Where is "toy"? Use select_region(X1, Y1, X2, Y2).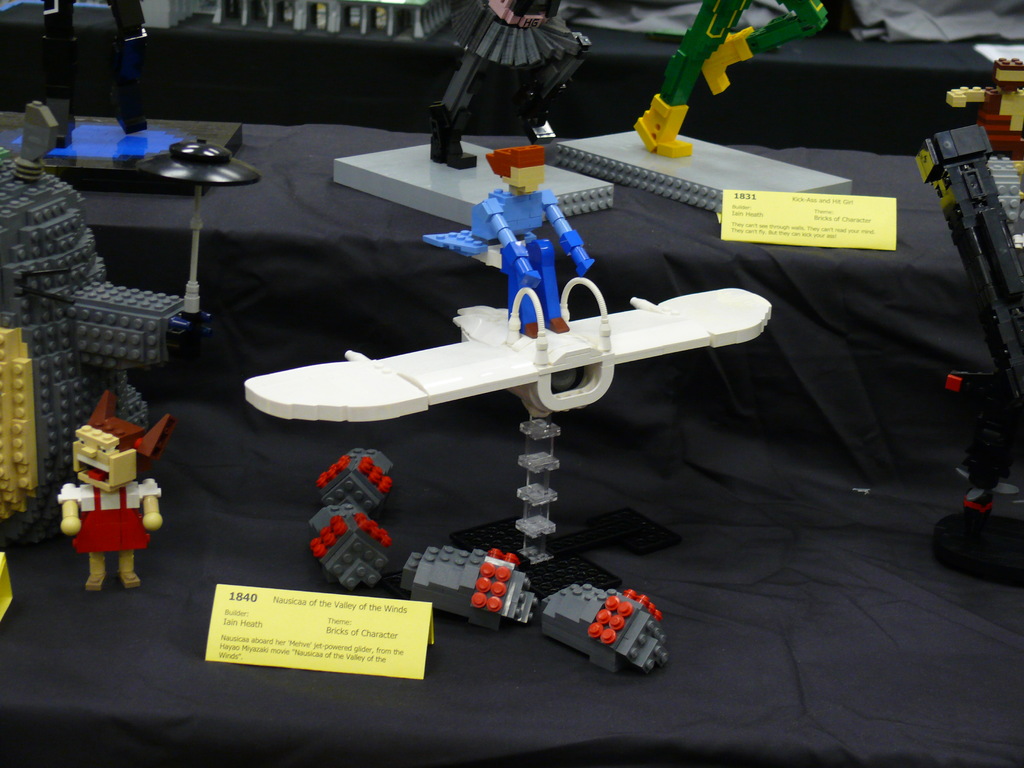
select_region(313, 449, 400, 519).
